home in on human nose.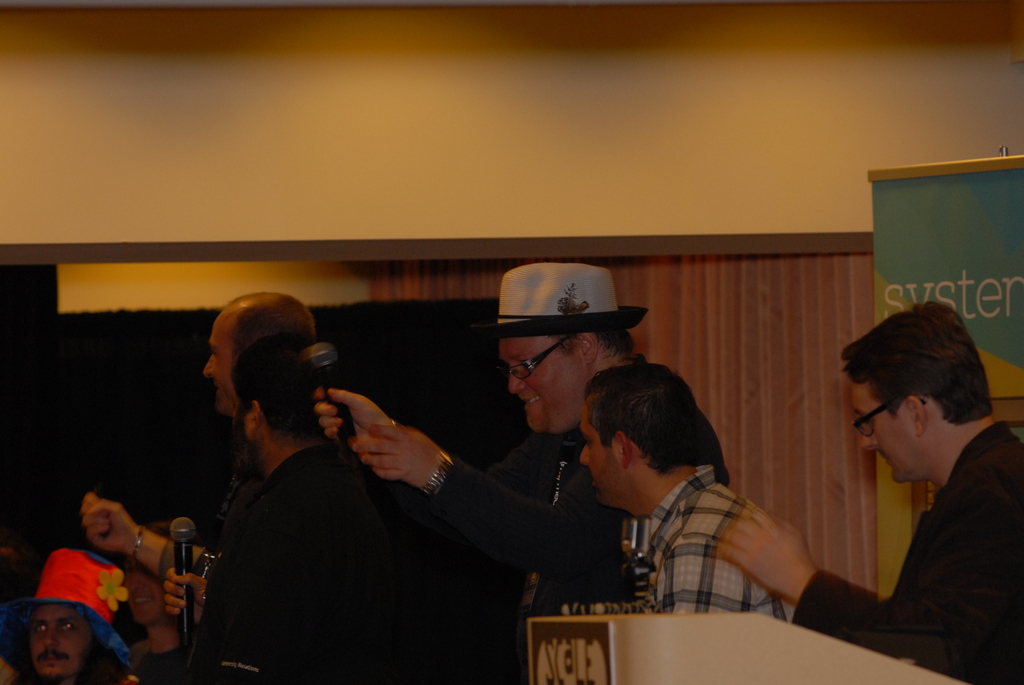
Homed in at [left=858, top=421, right=876, bottom=453].
